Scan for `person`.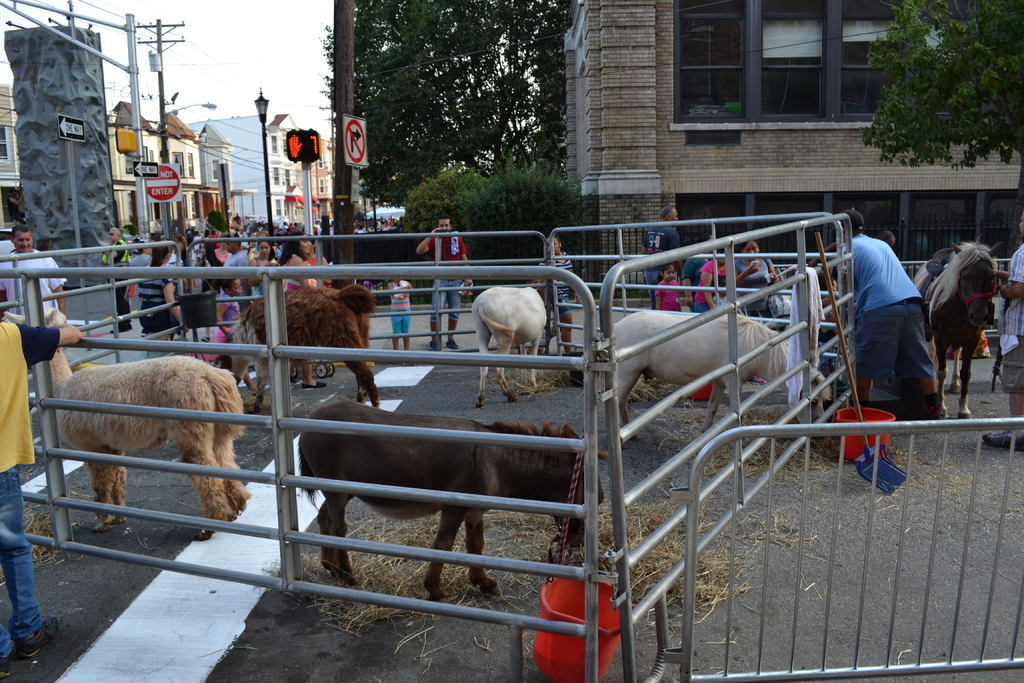
Scan result: {"left": 221, "top": 229, "right": 243, "bottom": 299}.
